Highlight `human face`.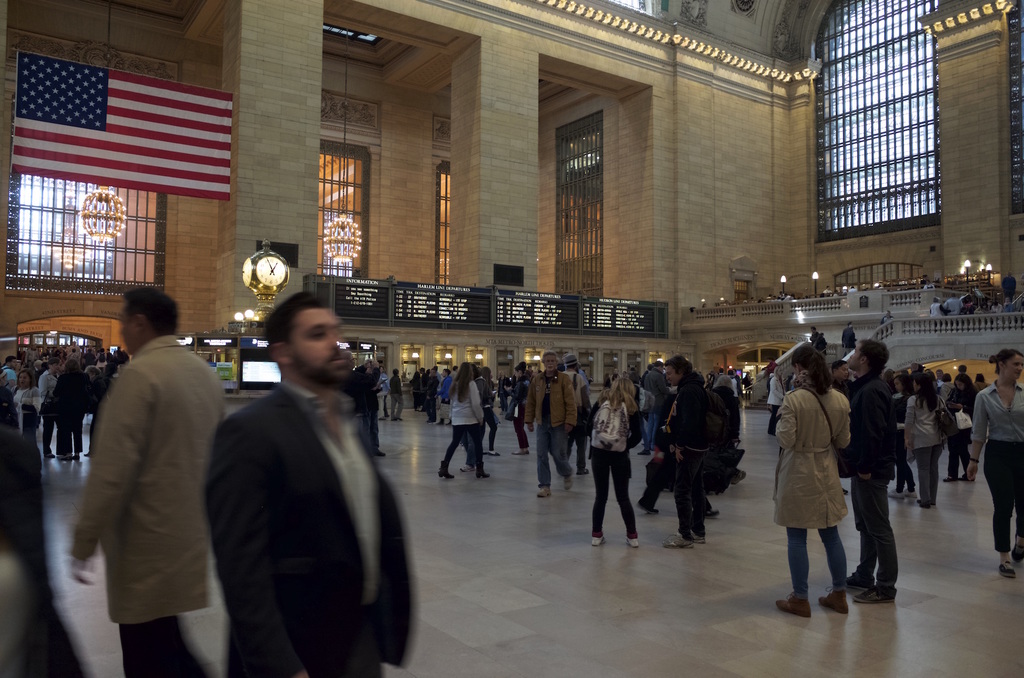
Highlighted region: x1=294, y1=307, x2=342, y2=384.
